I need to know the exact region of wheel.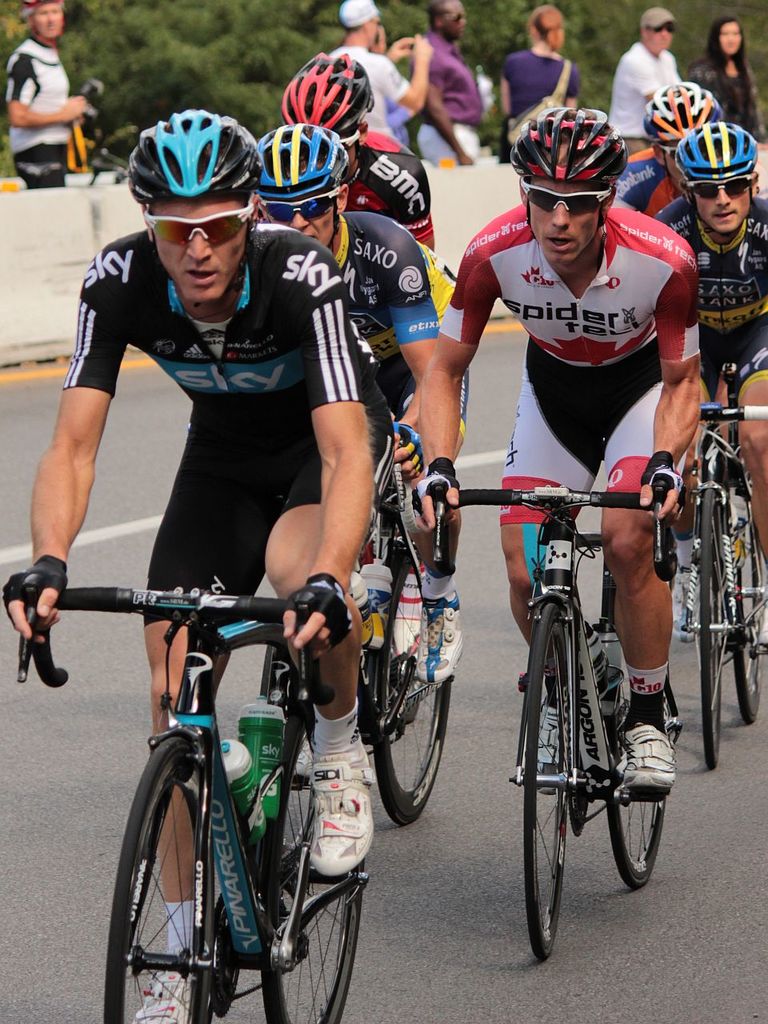
Region: 607, 730, 669, 891.
